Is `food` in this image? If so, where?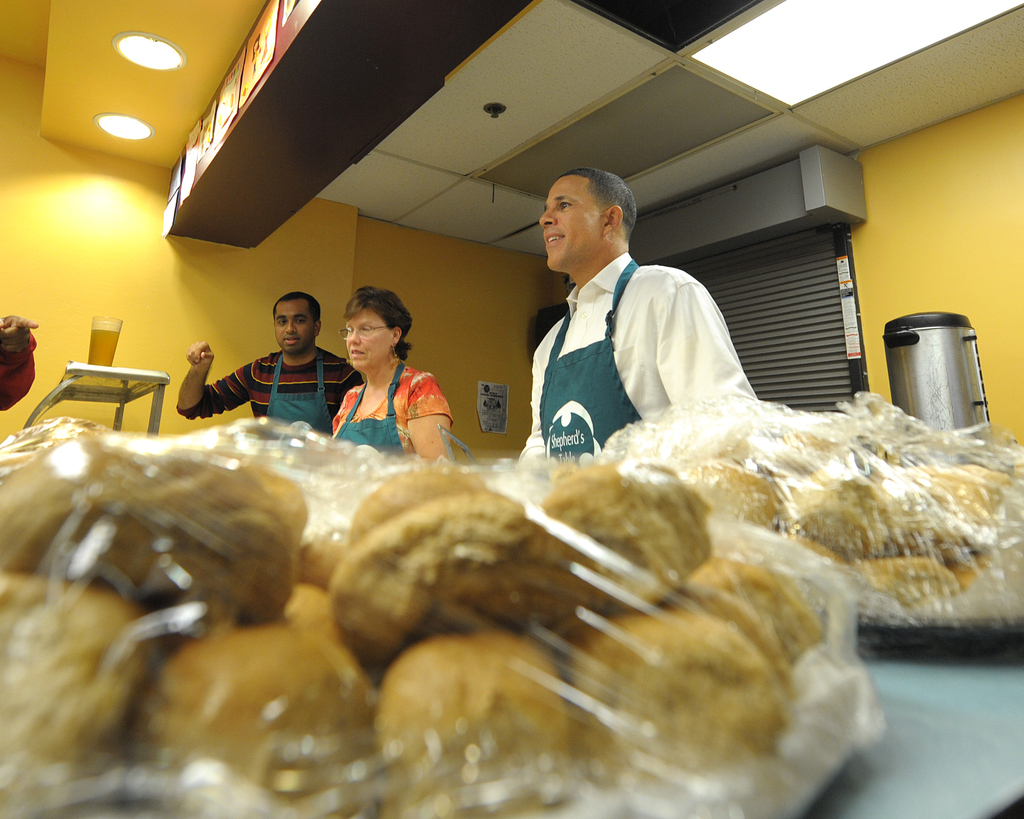
Yes, at left=0, top=417, right=840, bottom=818.
